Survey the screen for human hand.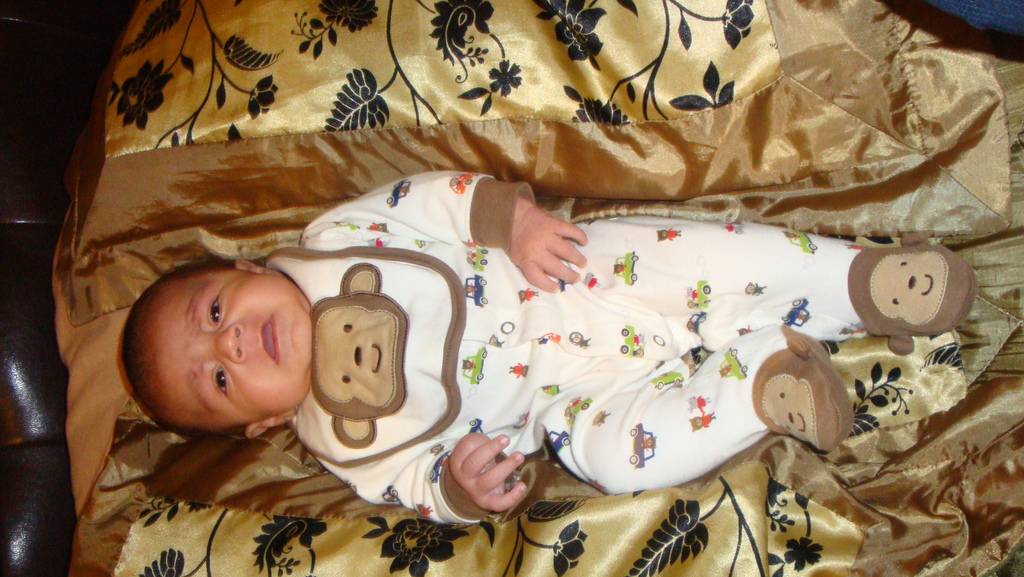
Survey found: BBox(508, 203, 589, 294).
